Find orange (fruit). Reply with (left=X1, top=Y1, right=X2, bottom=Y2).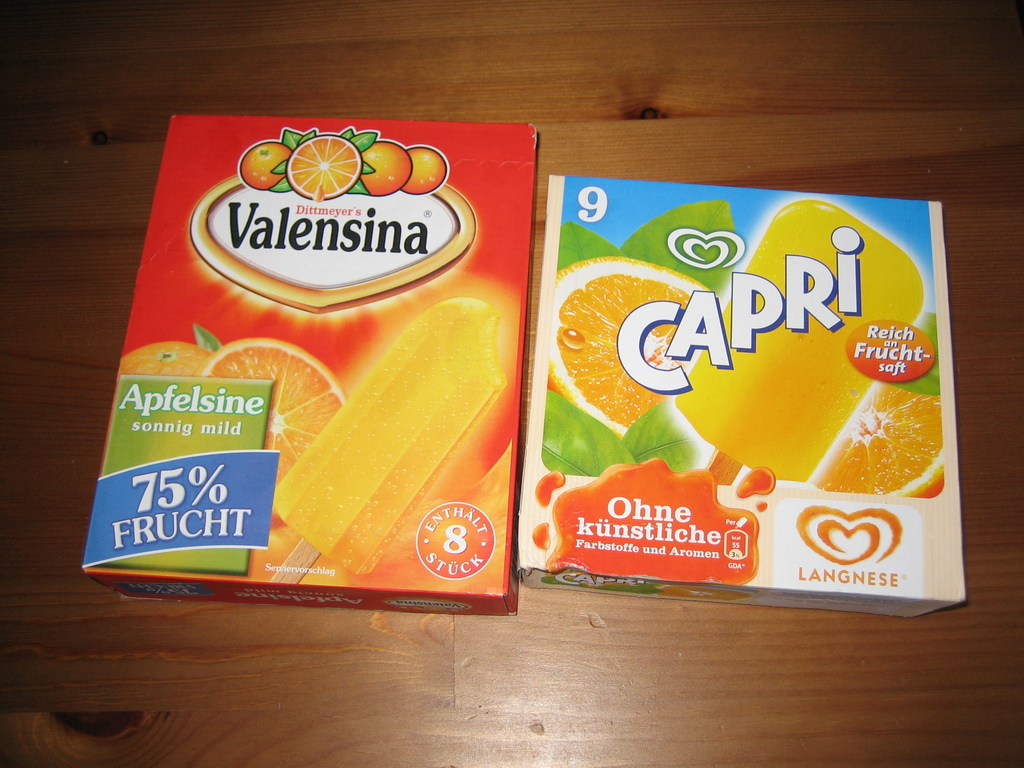
(left=838, top=390, right=930, bottom=518).
